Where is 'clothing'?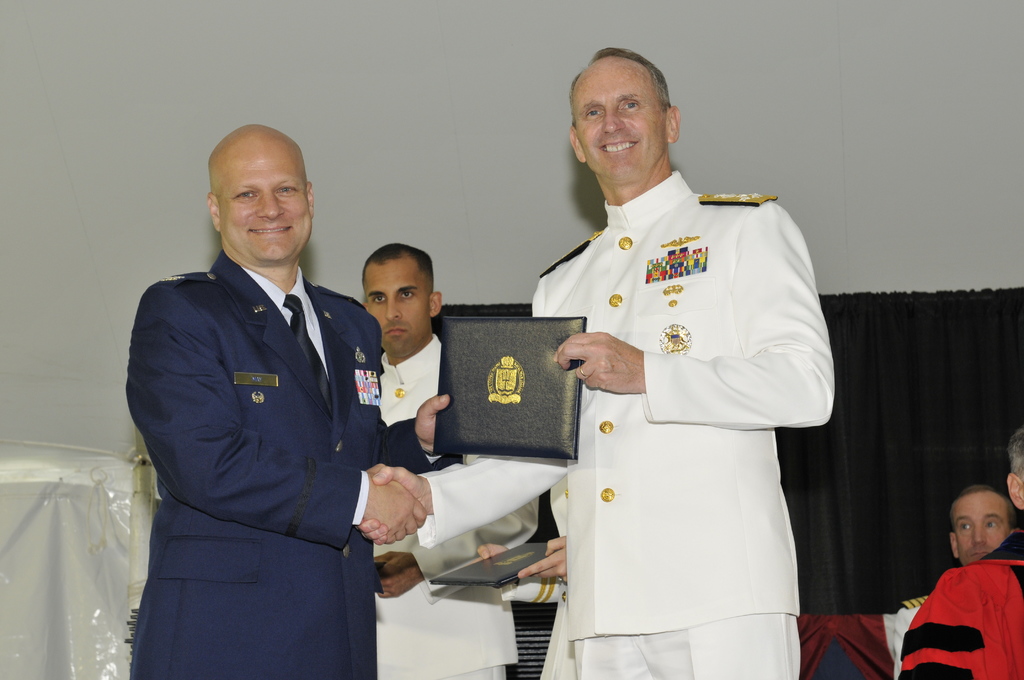
{"left": 895, "top": 592, "right": 934, "bottom": 679}.
